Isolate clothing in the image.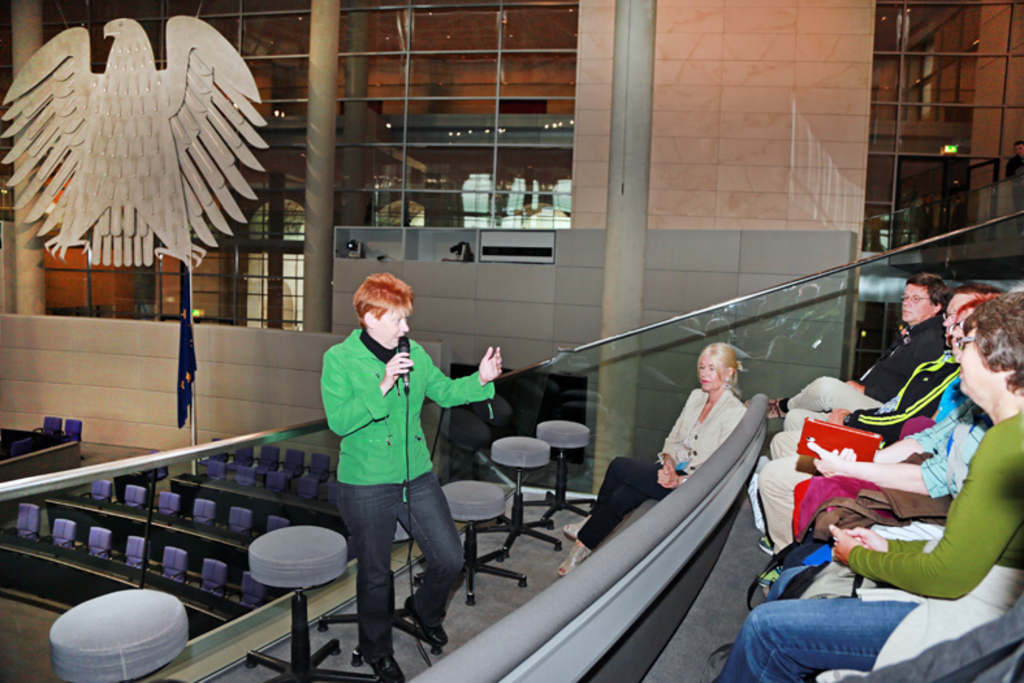
Isolated region: Rect(319, 327, 496, 662).
